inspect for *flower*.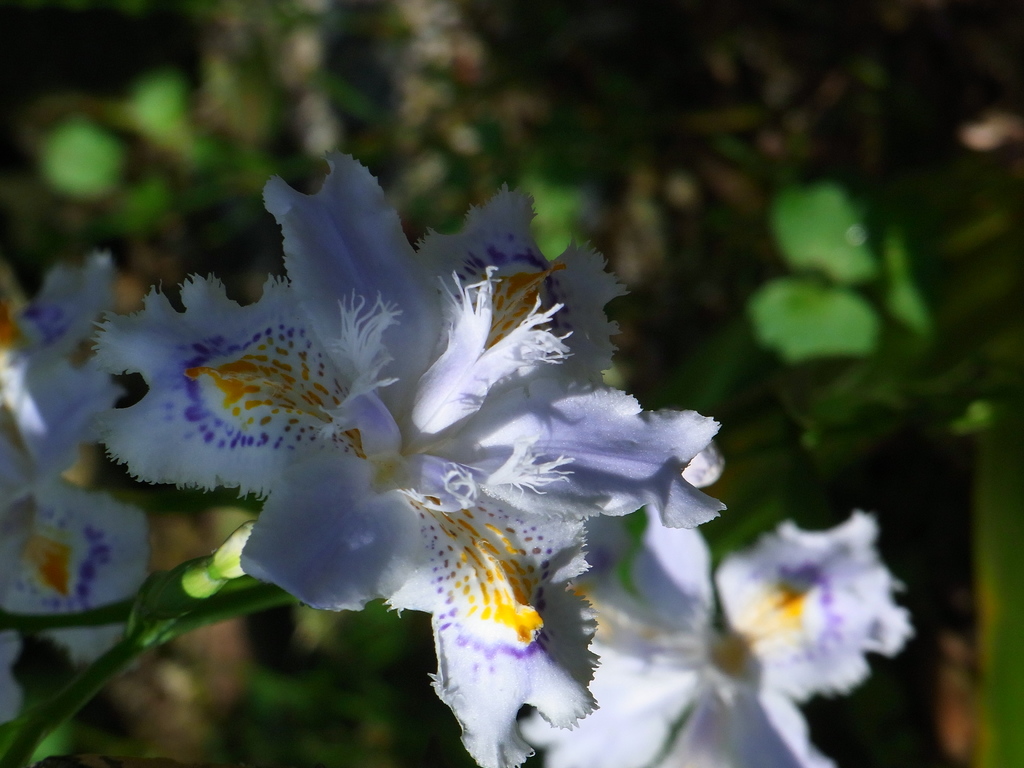
Inspection: (99, 115, 776, 739).
